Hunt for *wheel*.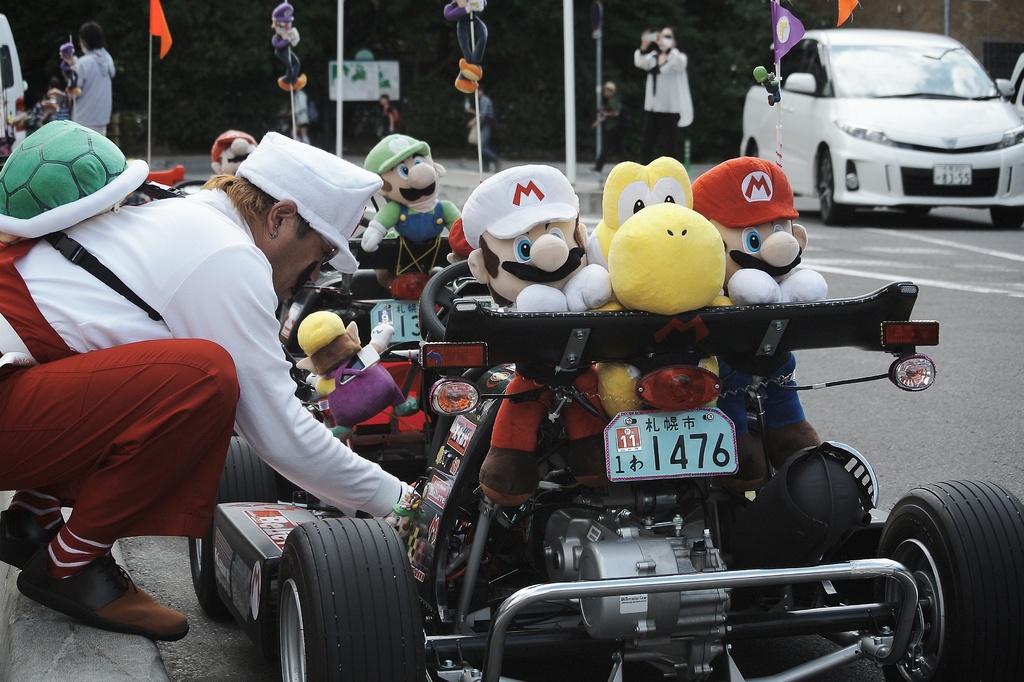
Hunted down at rect(806, 149, 858, 229).
